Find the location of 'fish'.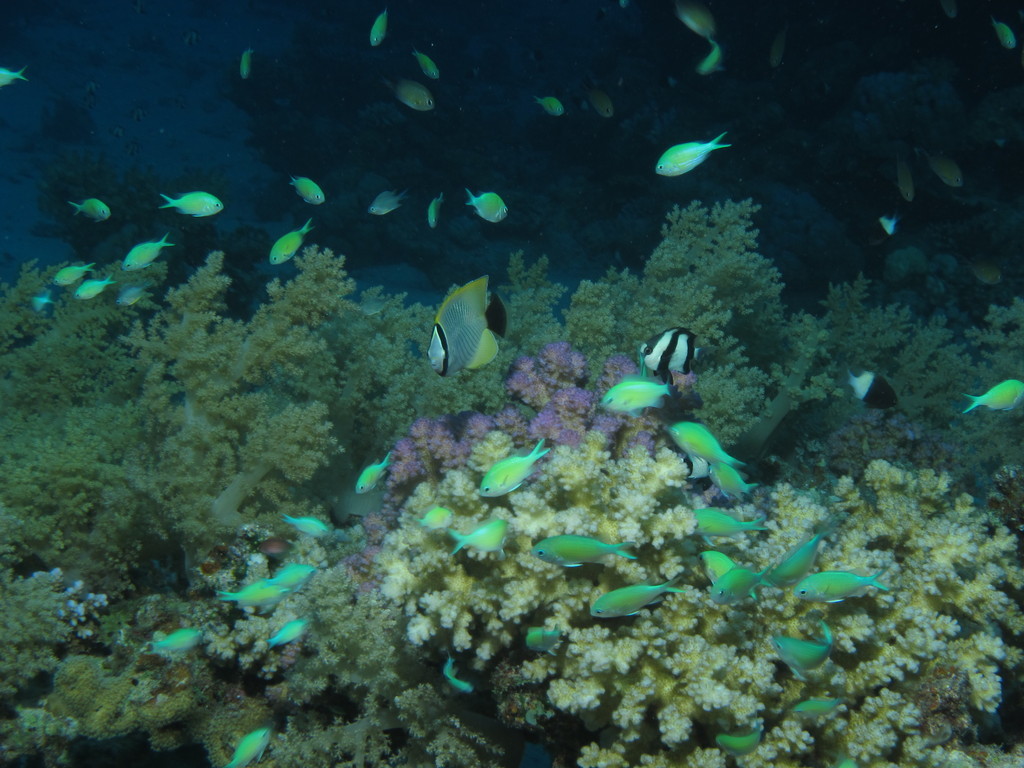
Location: bbox=(787, 696, 849, 719).
